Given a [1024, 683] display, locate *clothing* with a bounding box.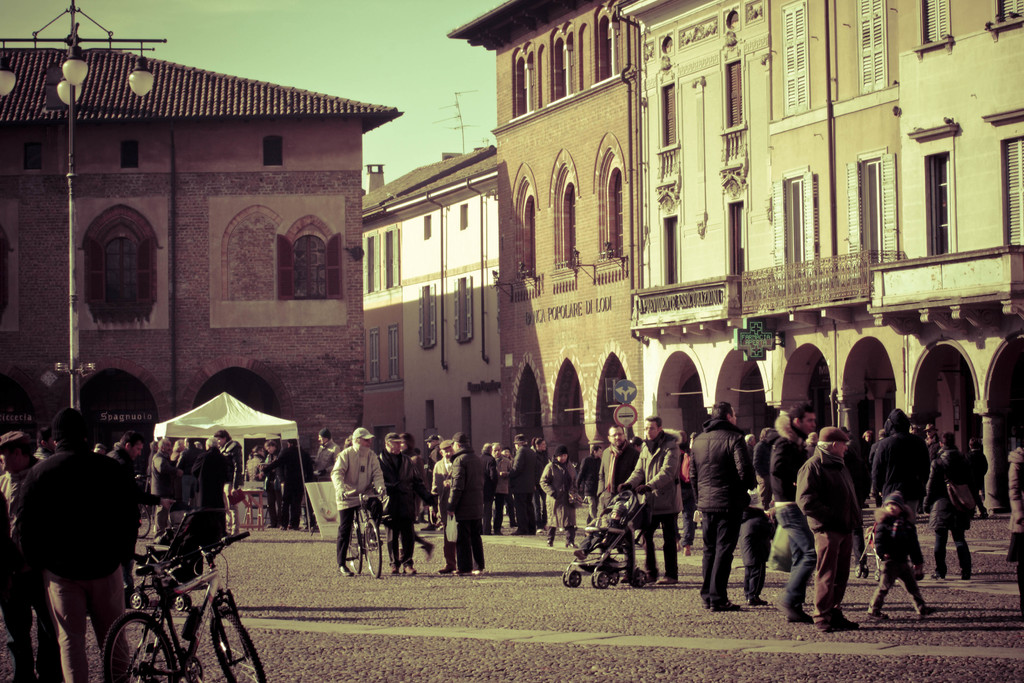
Located: x1=12, y1=438, x2=136, y2=569.
